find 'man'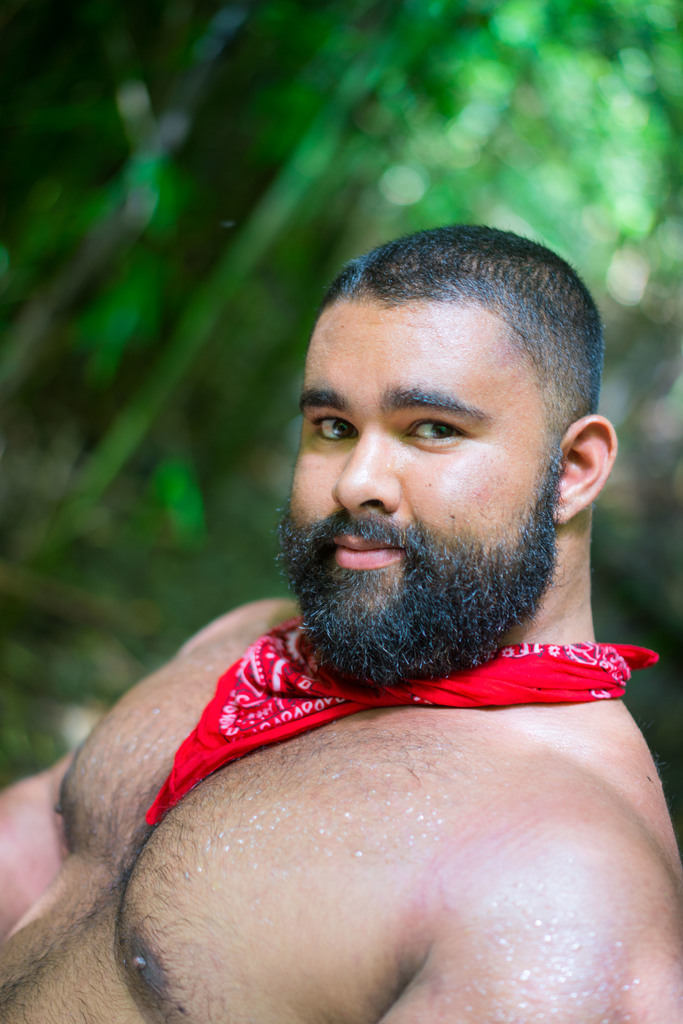
<box>20,220,682,977</box>
